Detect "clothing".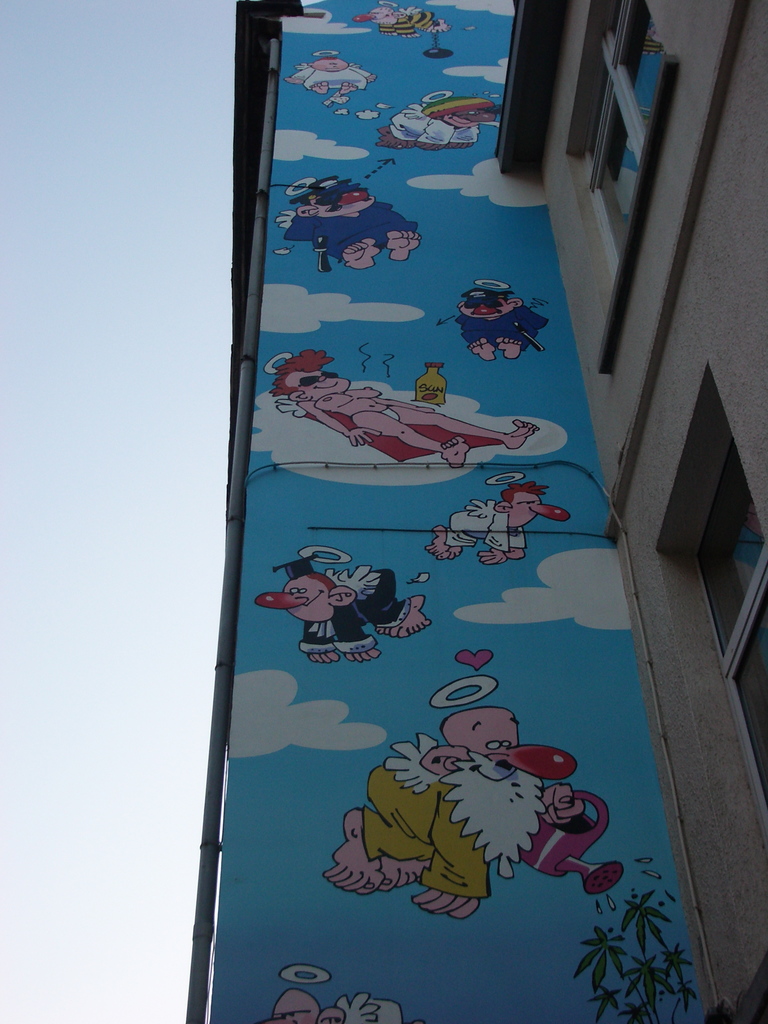
Detected at left=390, top=105, right=479, bottom=147.
